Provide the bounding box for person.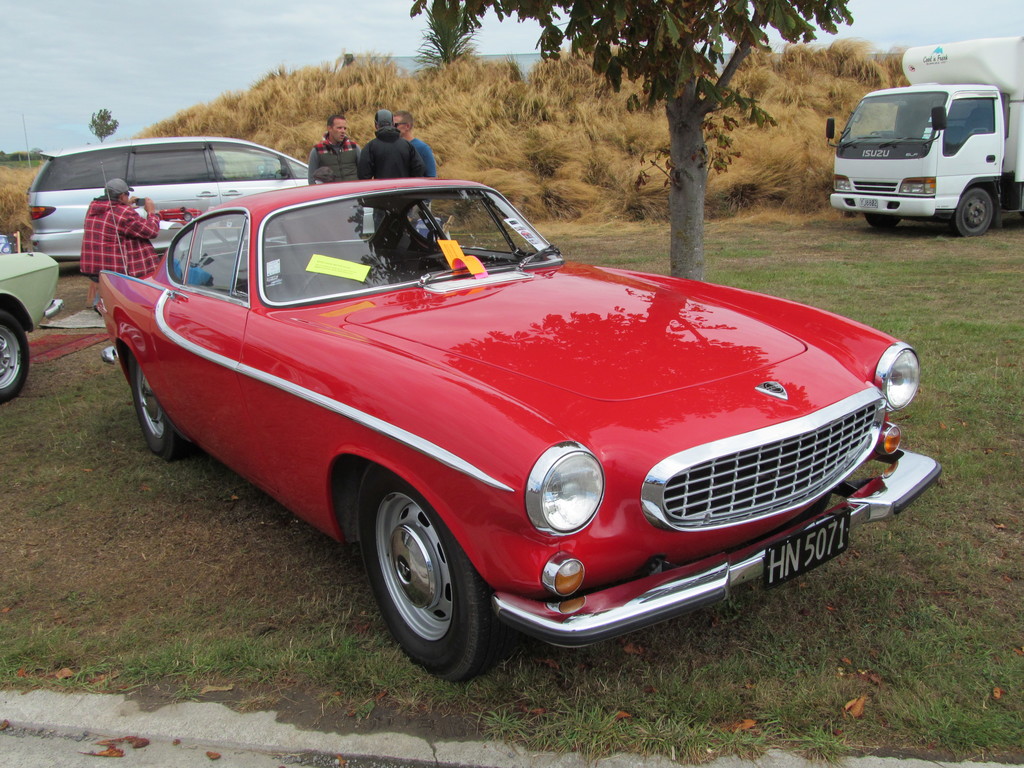
locate(391, 109, 437, 218).
